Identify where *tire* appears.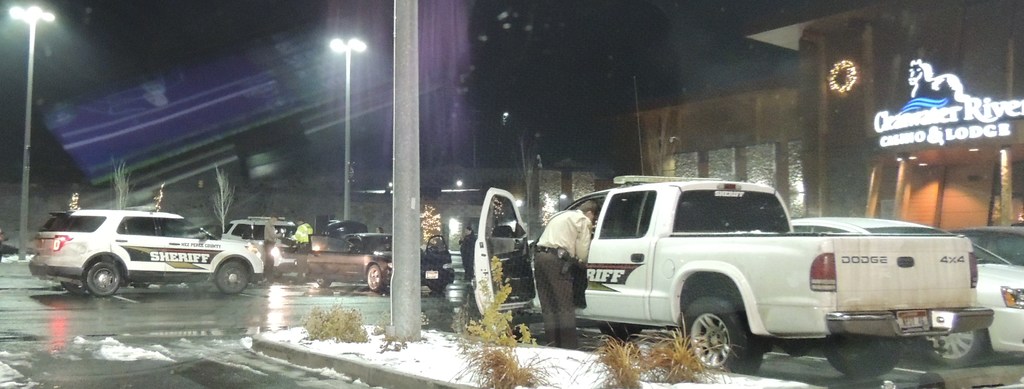
Appears at x1=915 y1=324 x2=986 y2=366.
